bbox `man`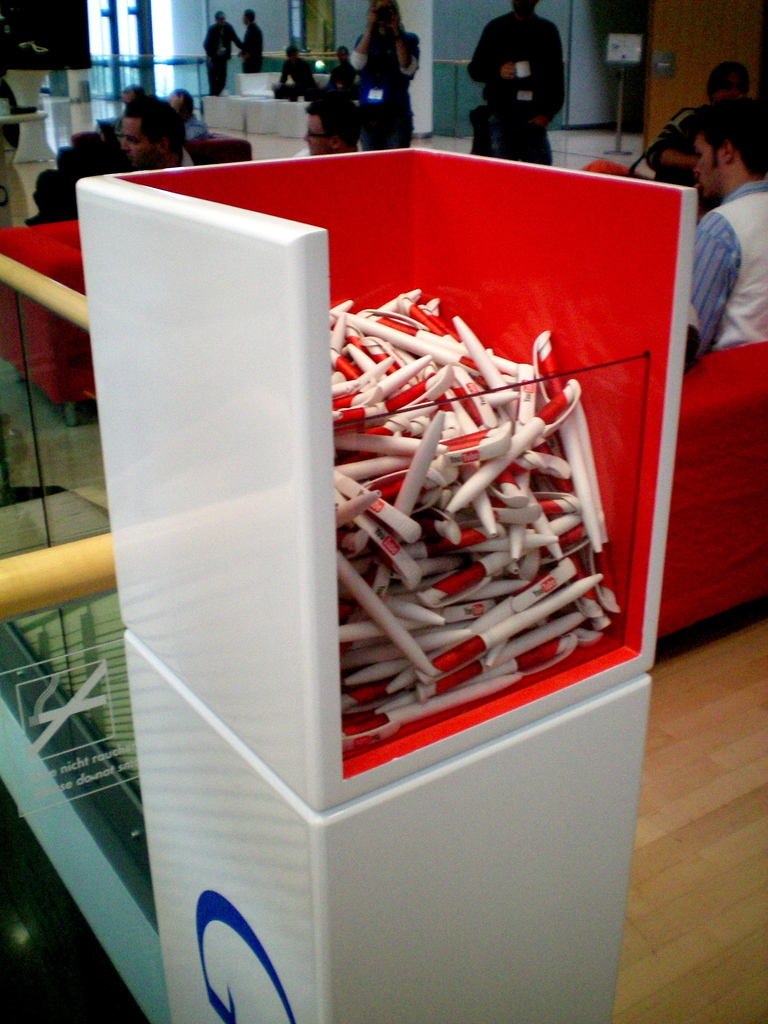
[x1=677, y1=100, x2=767, y2=366]
